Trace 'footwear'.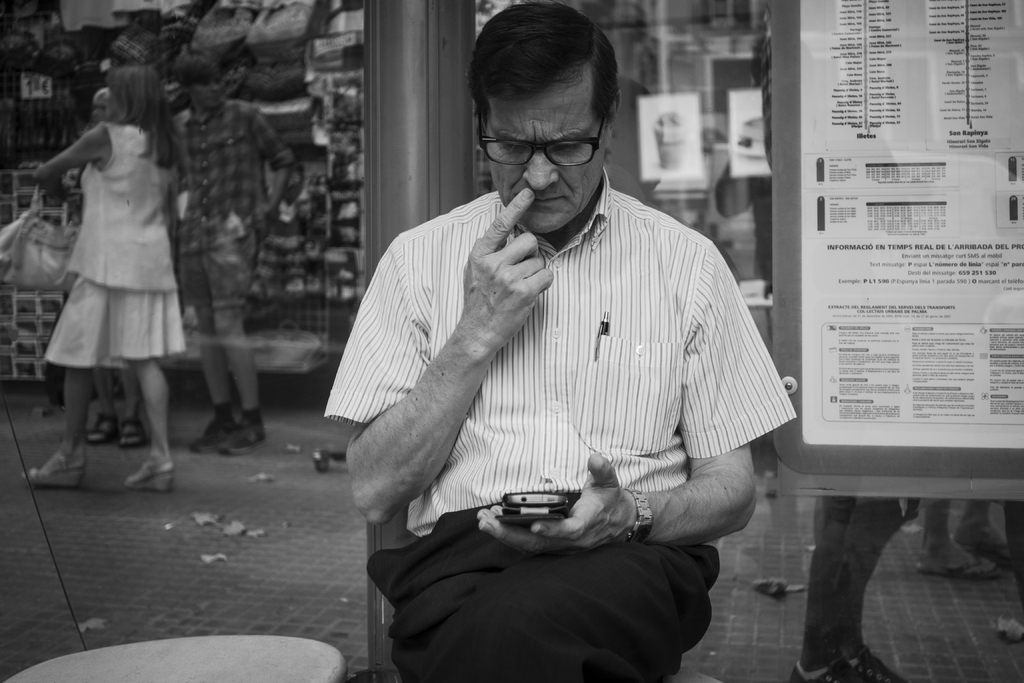
Traced to l=29, t=417, r=92, b=493.
